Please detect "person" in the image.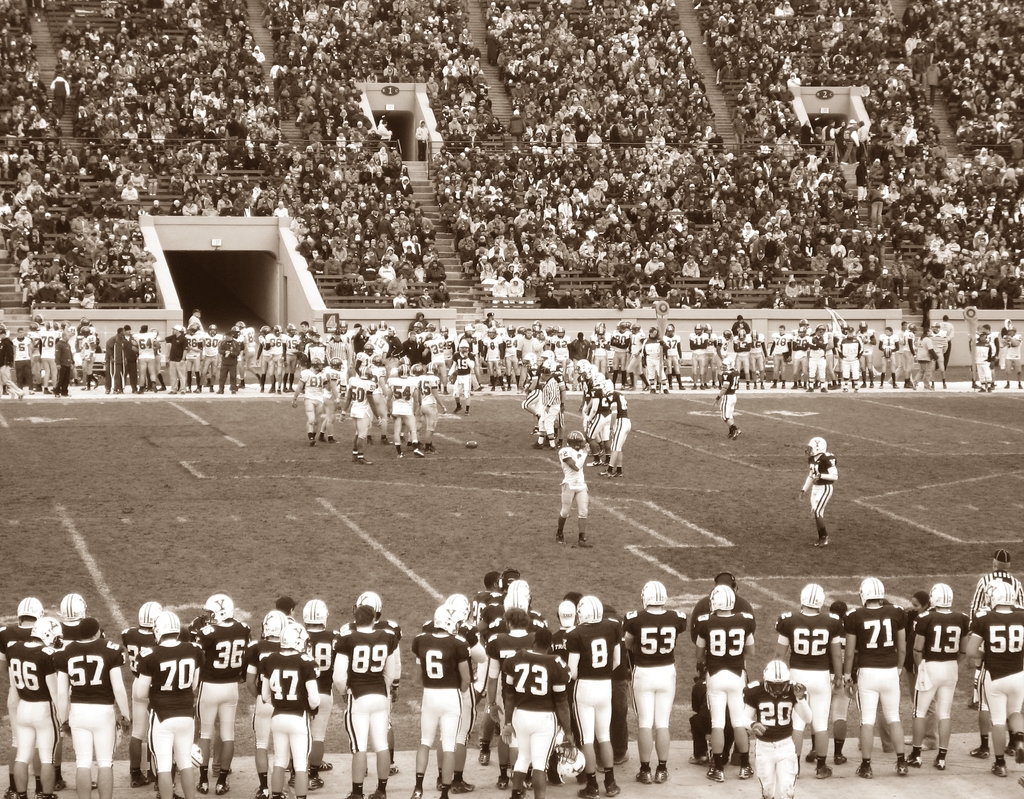
<bbox>552, 618, 588, 750</bbox>.
